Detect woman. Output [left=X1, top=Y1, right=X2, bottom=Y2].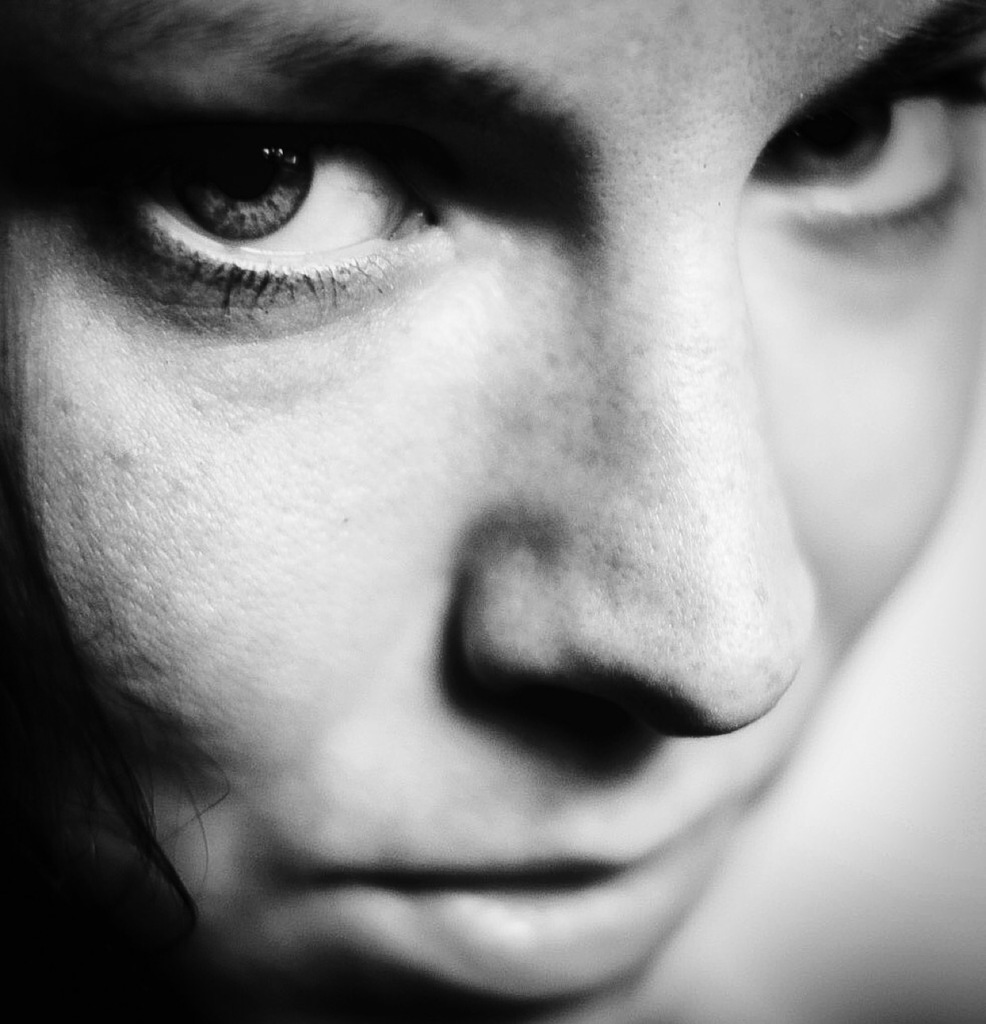
[left=0, top=0, right=985, bottom=1023].
